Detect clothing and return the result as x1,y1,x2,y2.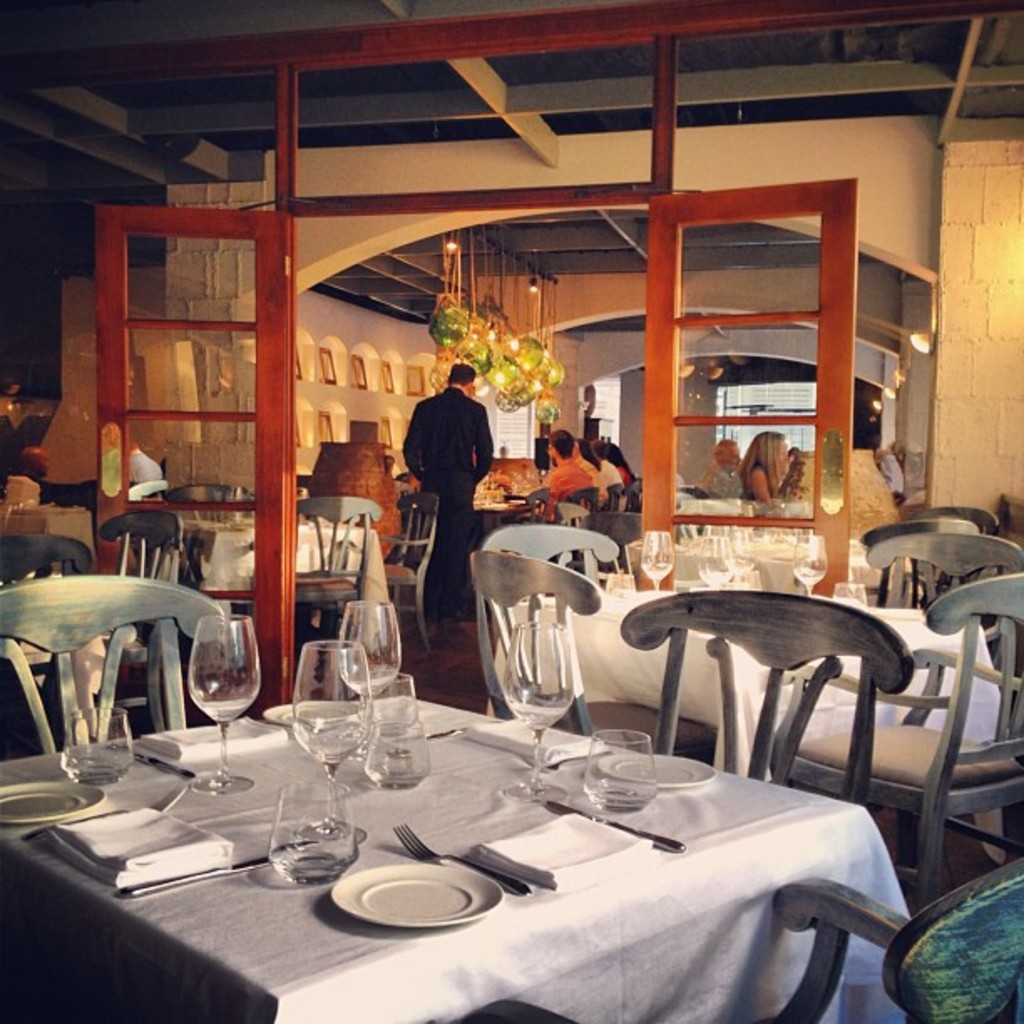
704,458,743,499.
